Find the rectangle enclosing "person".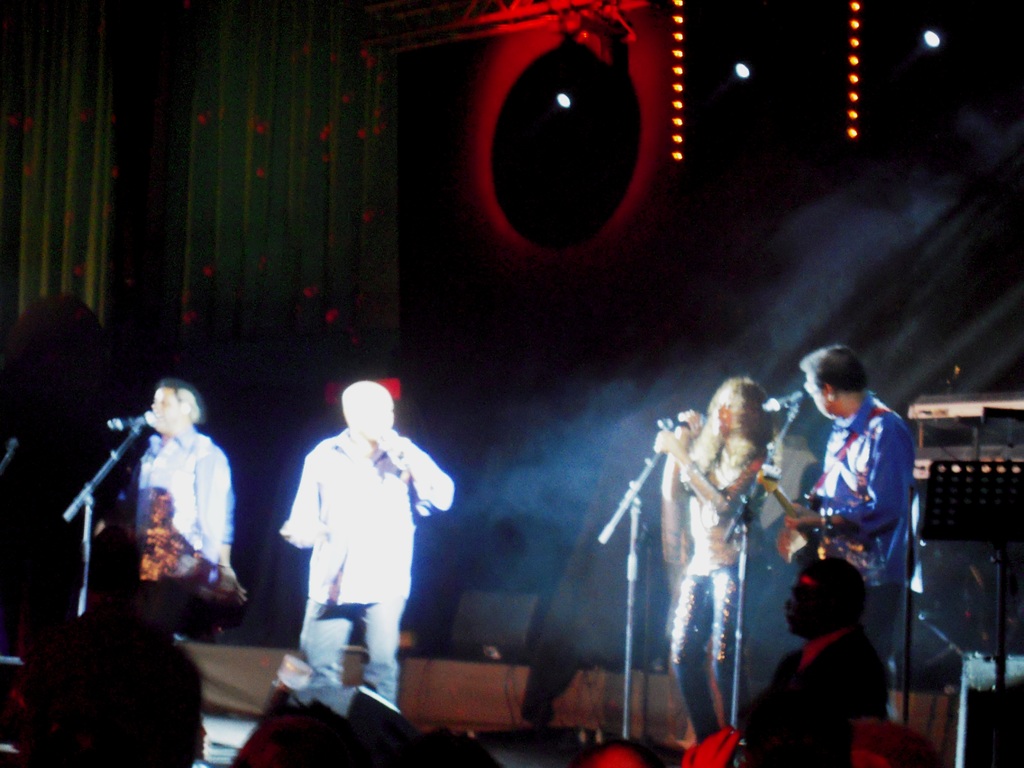
138:378:243:601.
